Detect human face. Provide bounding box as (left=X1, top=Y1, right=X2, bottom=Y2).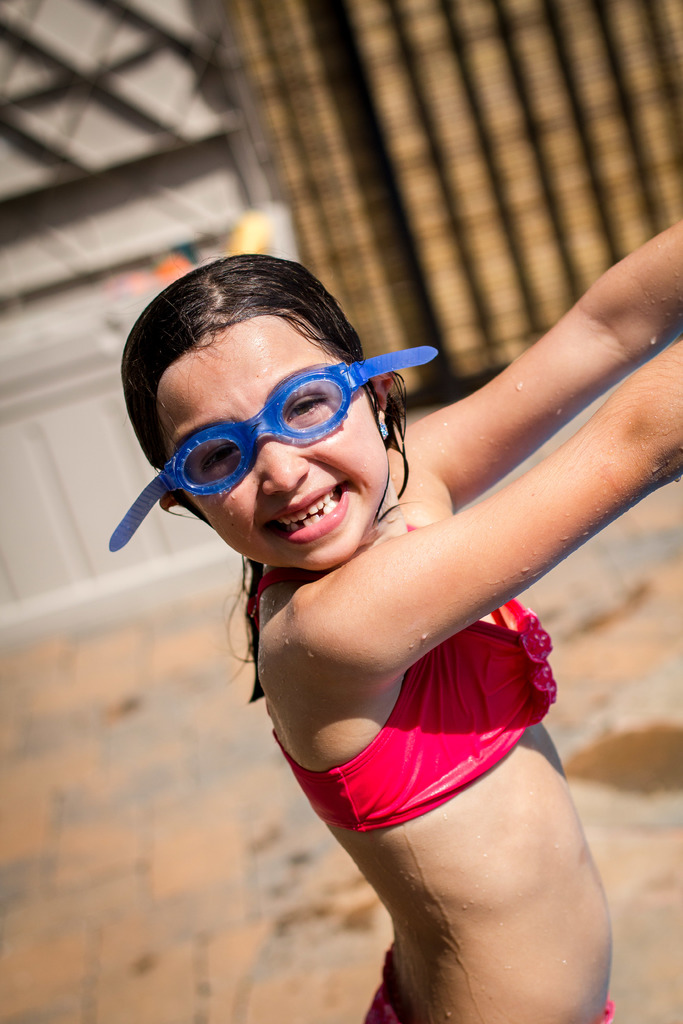
(left=167, top=342, right=377, bottom=561).
